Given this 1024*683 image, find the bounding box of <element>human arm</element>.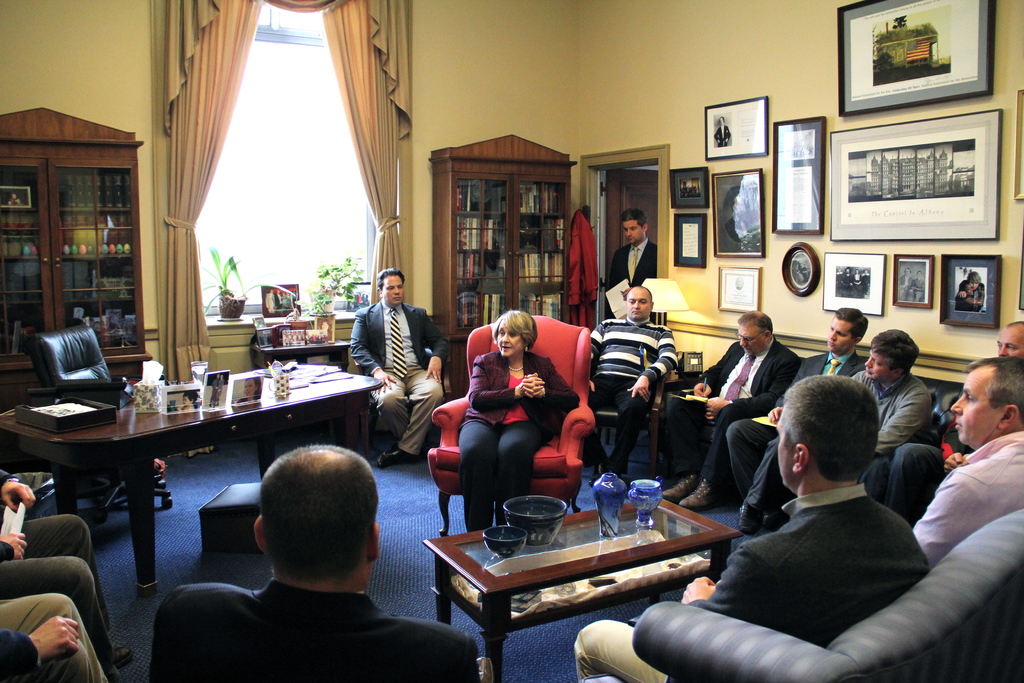
bbox=[0, 609, 81, 682].
